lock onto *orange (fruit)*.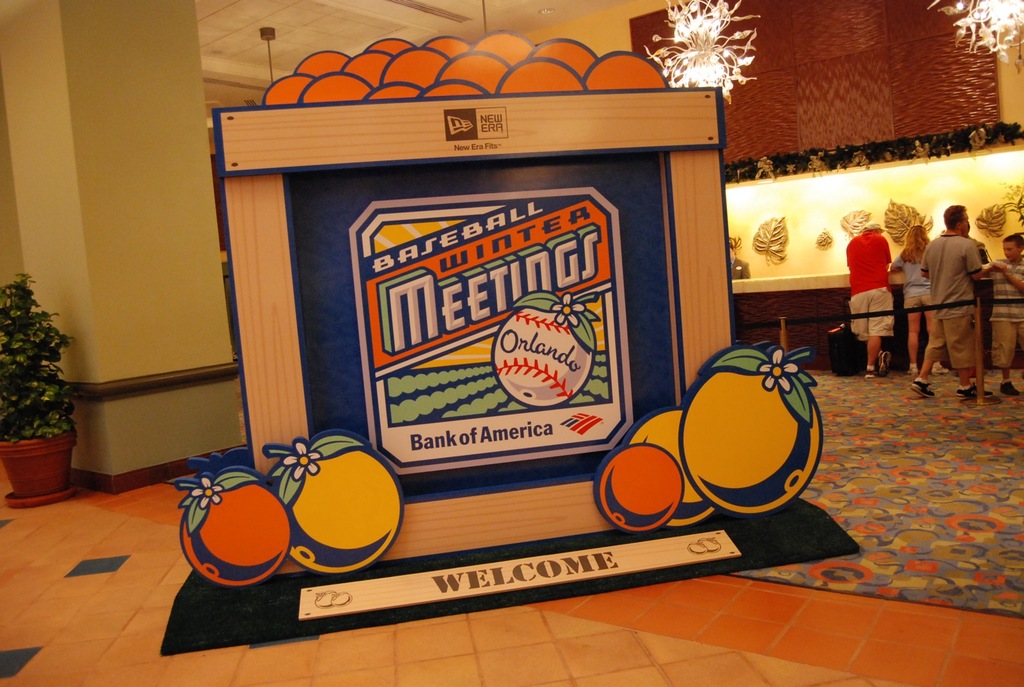
Locked: select_region(590, 437, 685, 526).
